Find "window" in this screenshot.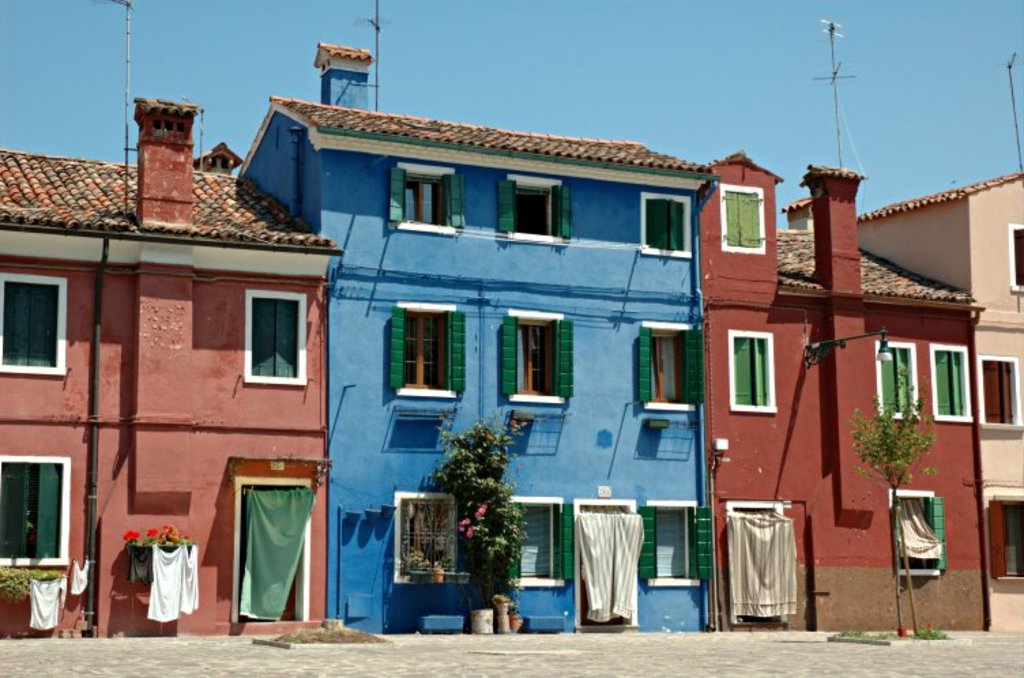
The bounding box for "window" is x1=0, y1=449, x2=68, y2=565.
